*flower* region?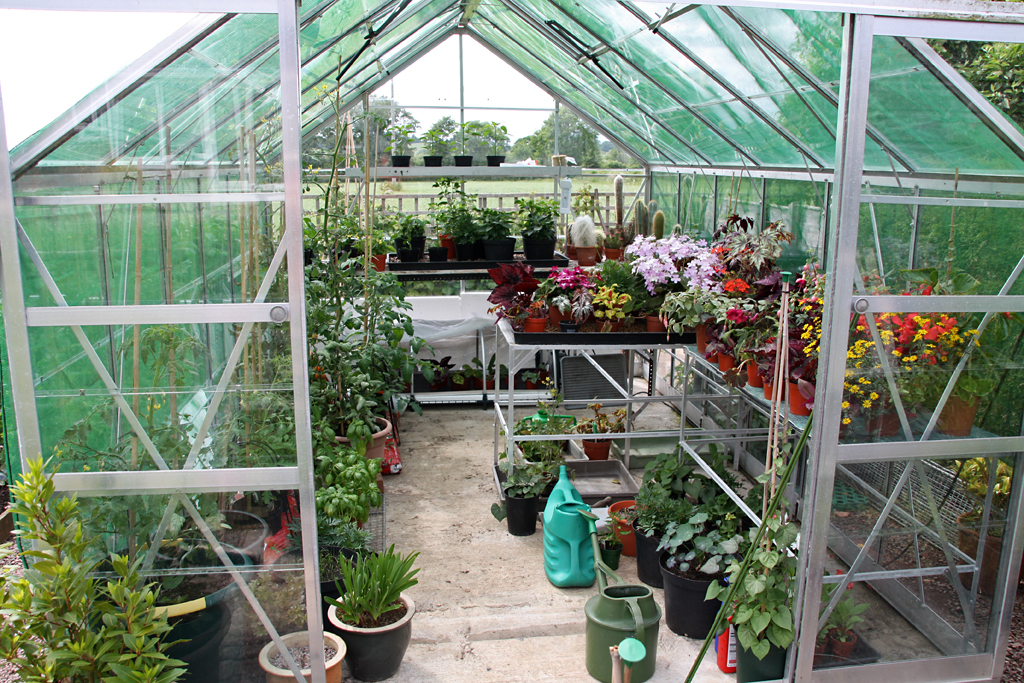
(left=717, top=278, right=735, bottom=296)
